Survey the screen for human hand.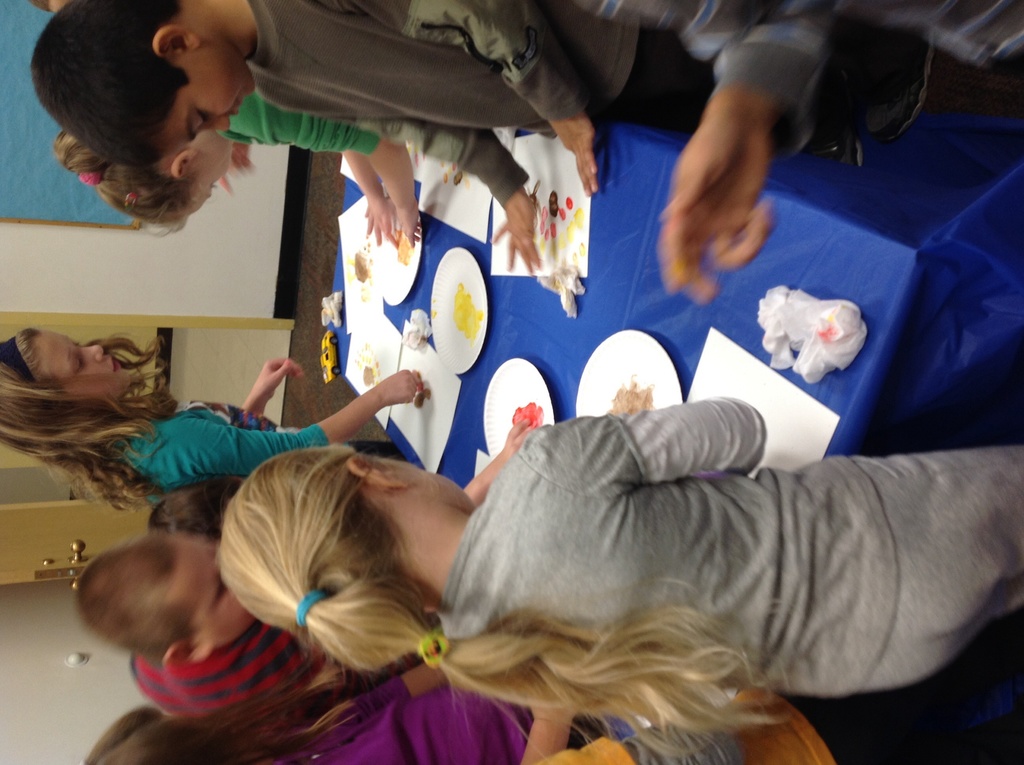
Survey found: 504,417,538,458.
